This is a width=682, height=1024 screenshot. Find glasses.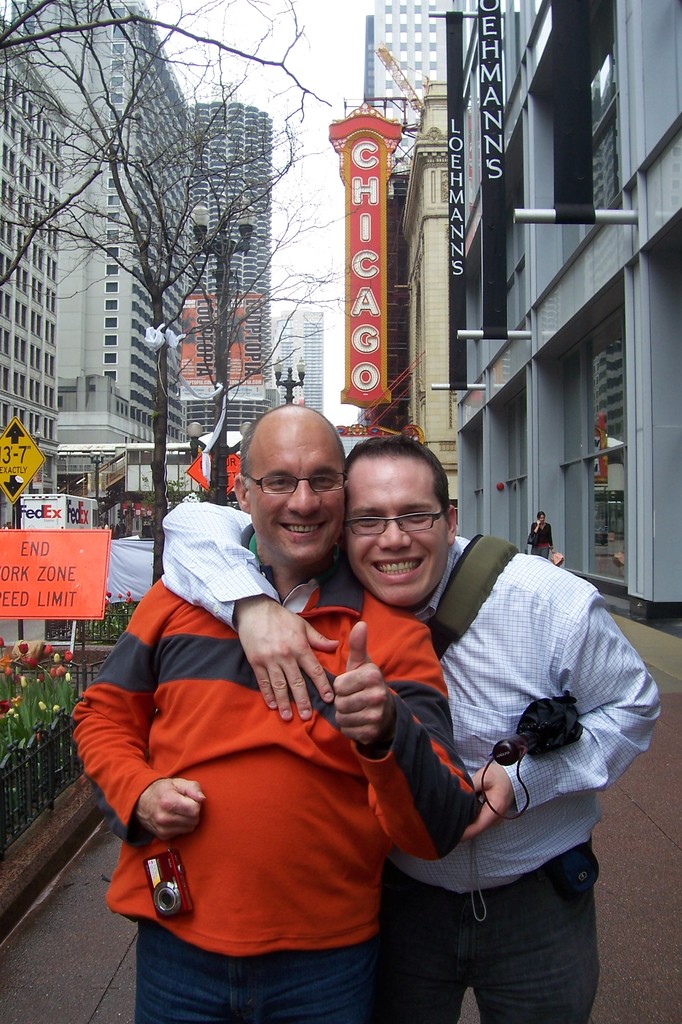
Bounding box: <region>346, 493, 454, 540</region>.
